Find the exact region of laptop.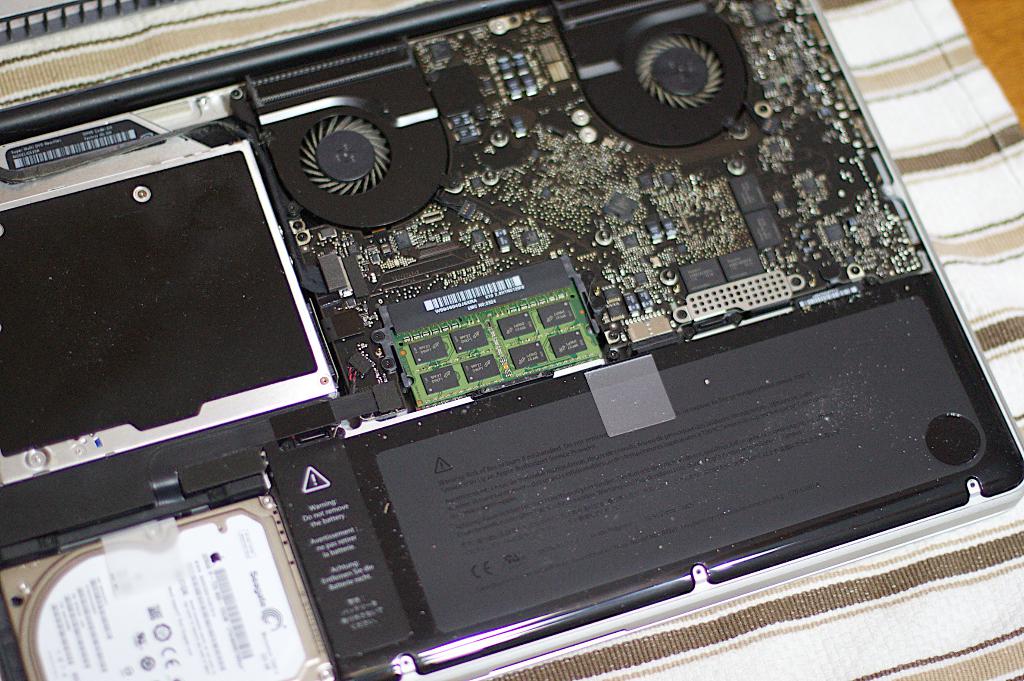
Exact region: 0/0/1023/680.
